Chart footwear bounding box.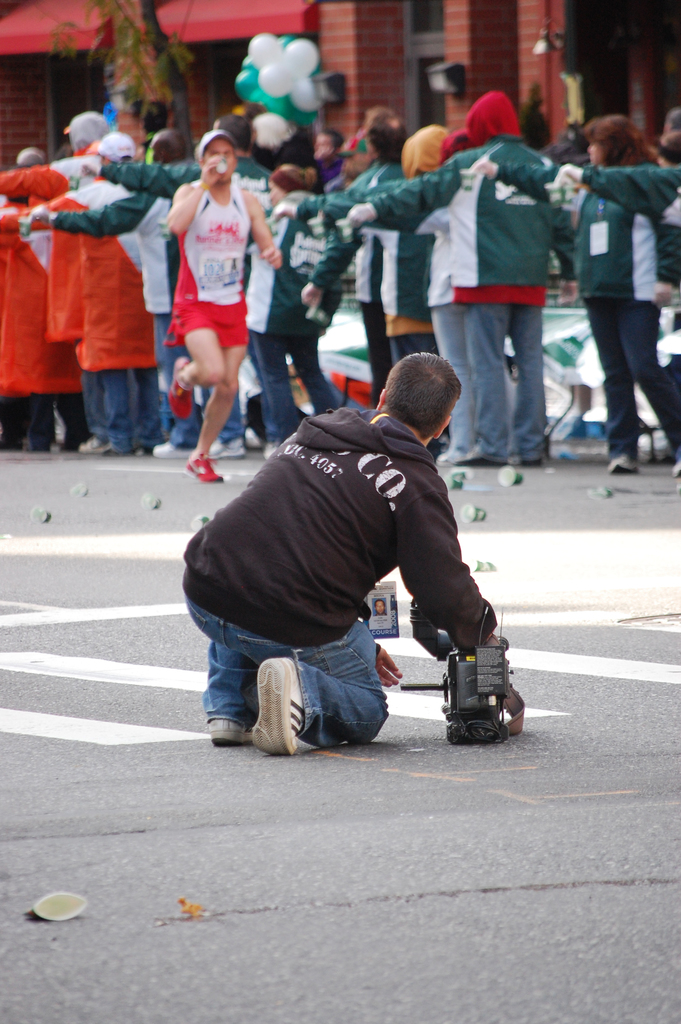
Charted: BBox(204, 709, 251, 748).
